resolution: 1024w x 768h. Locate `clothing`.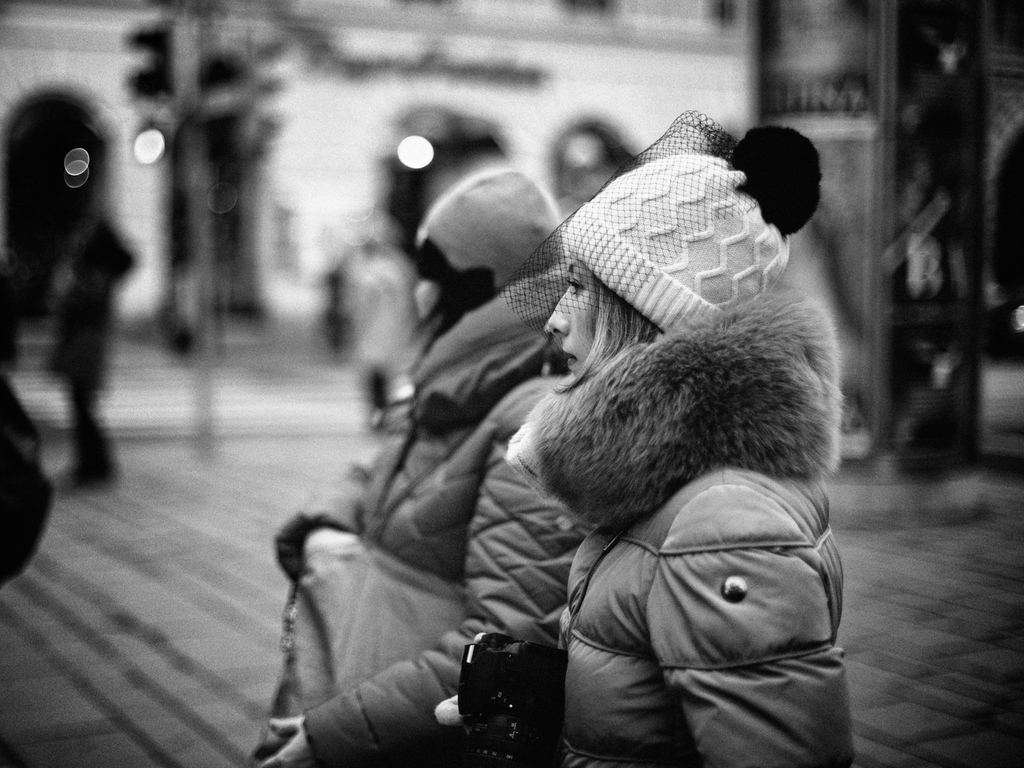
(left=49, top=200, right=141, bottom=493).
